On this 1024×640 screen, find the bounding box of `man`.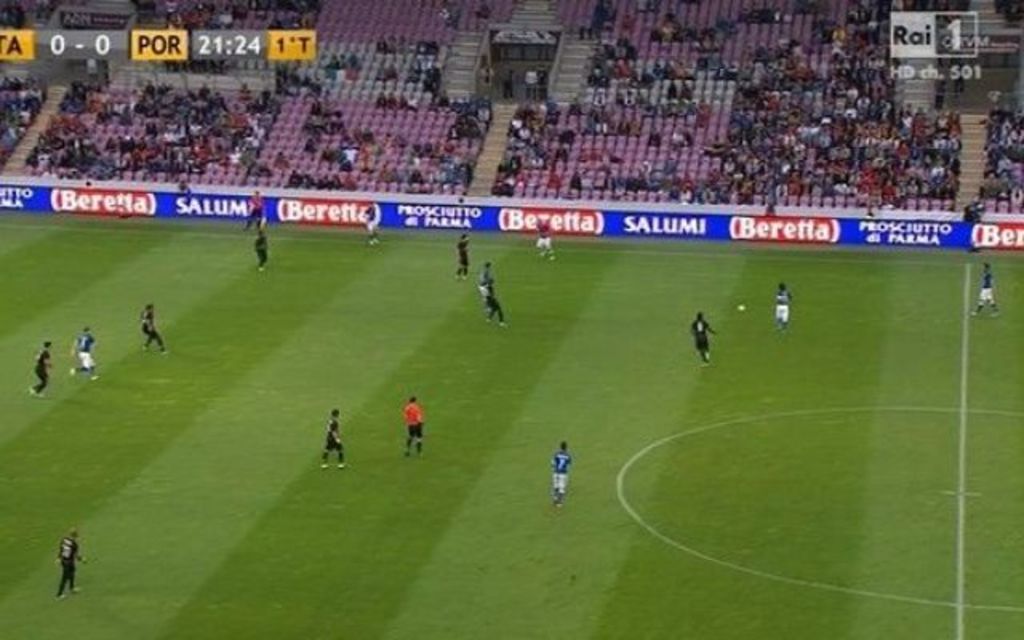
Bounding box: crop(59, 525, 90, 603).
